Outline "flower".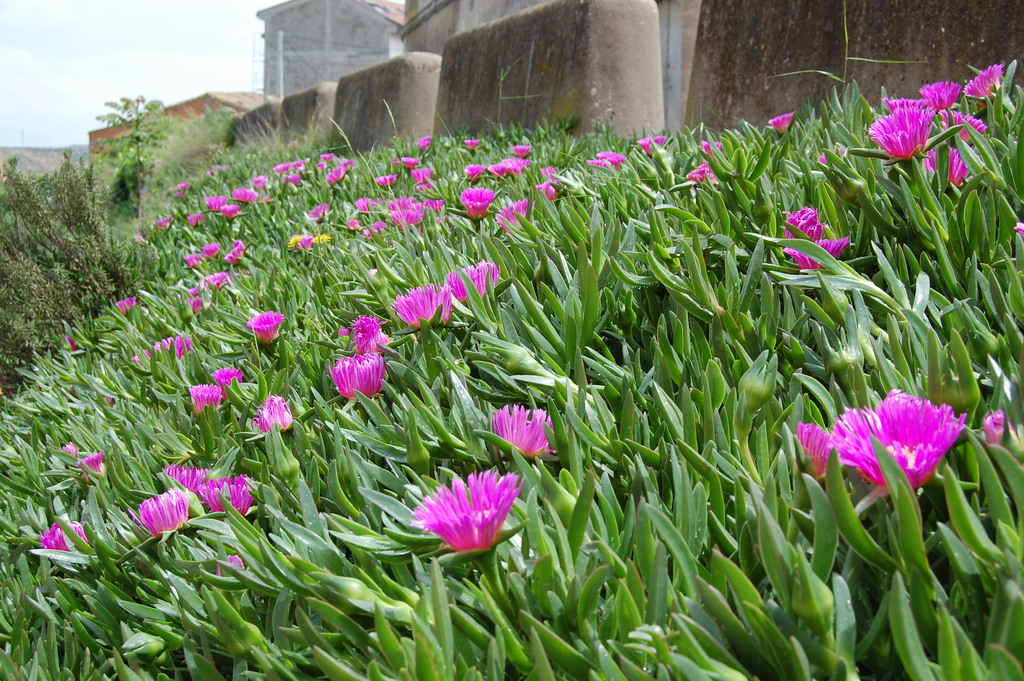
Outline: <box>65,334,81,350</box>.
